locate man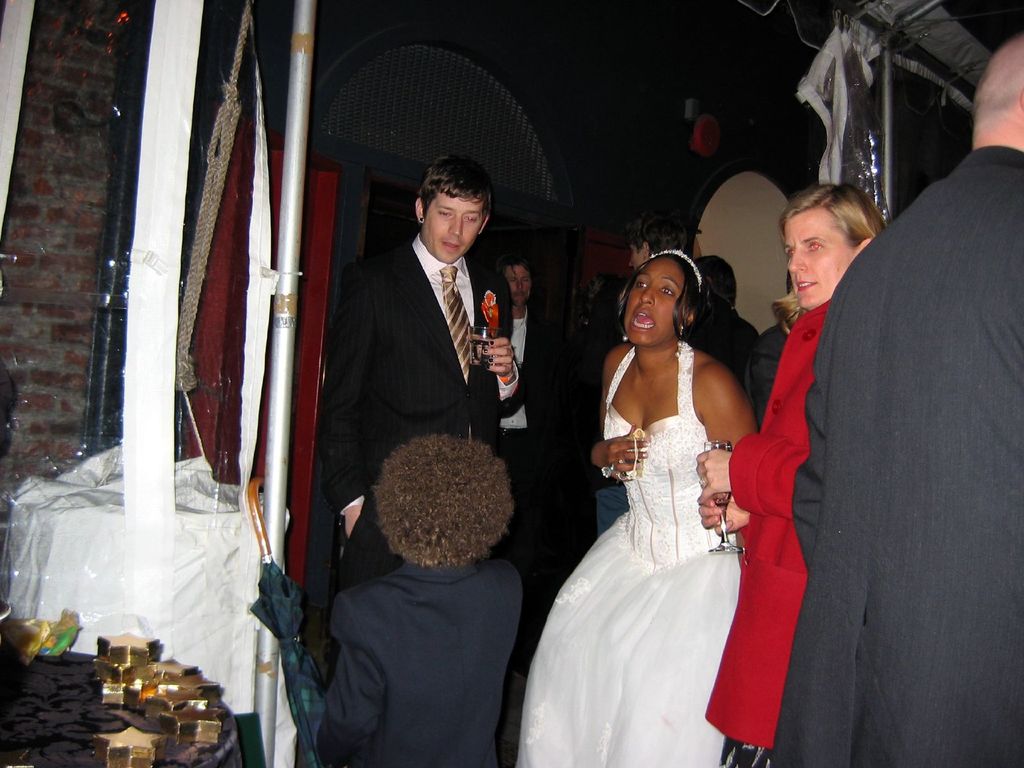
detection(317, 165, 554, 519)
